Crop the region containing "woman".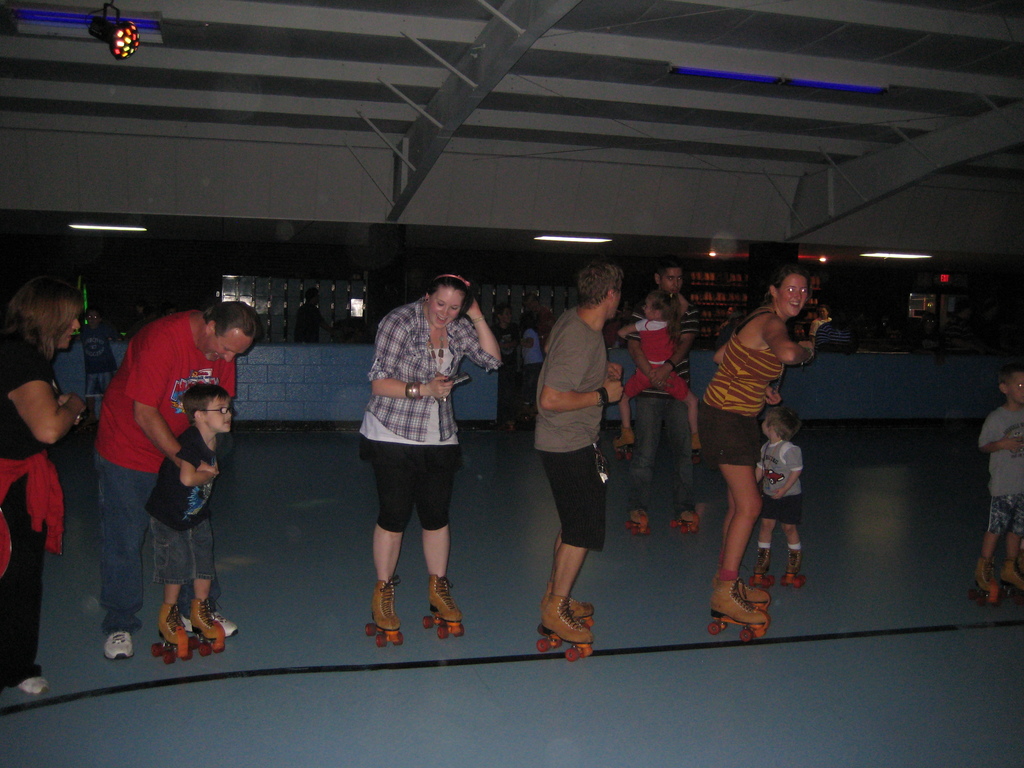
Crop region: l=0, t=275, r=90, b=696.
